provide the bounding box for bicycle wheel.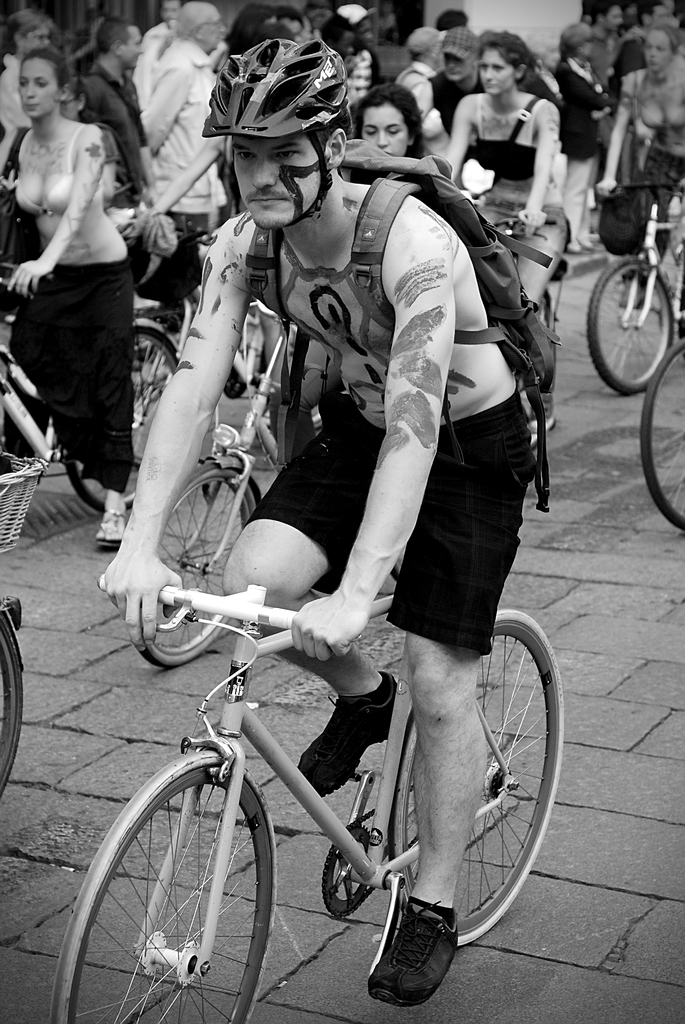
62:317:184:520.
